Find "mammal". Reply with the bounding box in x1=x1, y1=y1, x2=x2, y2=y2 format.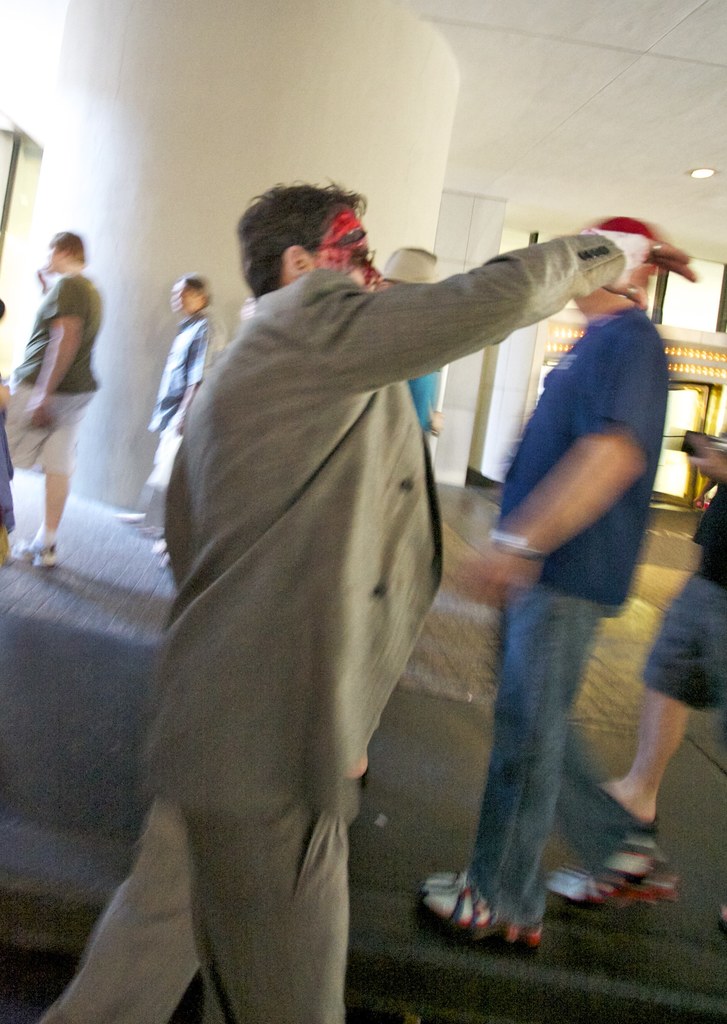
x1=375, y1=242, x2=443, y2=438.
